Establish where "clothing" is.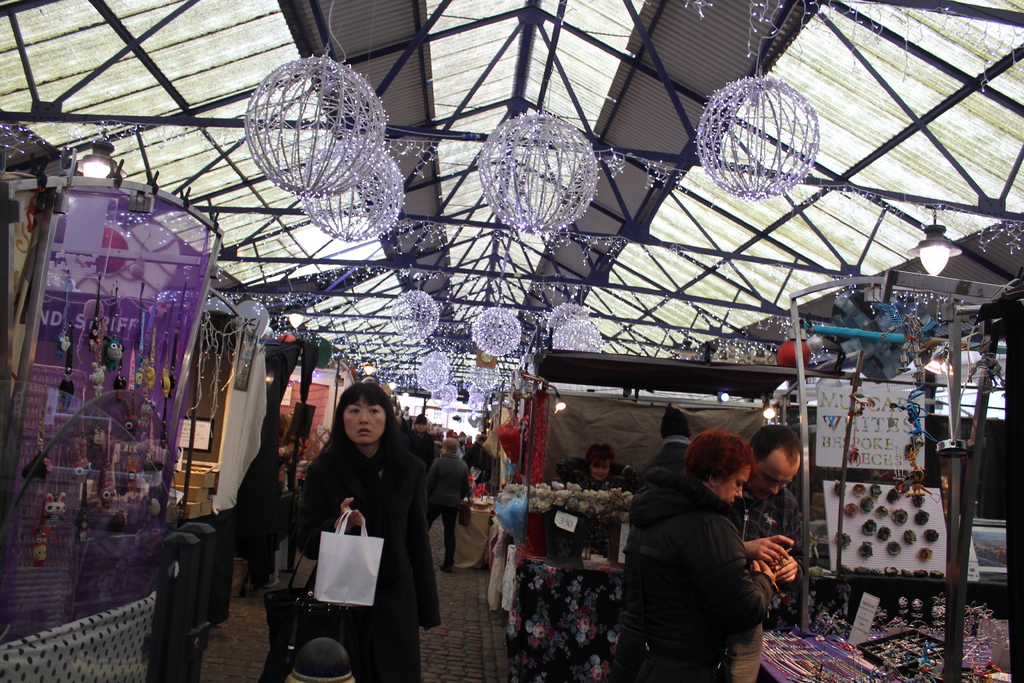
Established at (x1=616, y1=448, x2=815, y2=673).
